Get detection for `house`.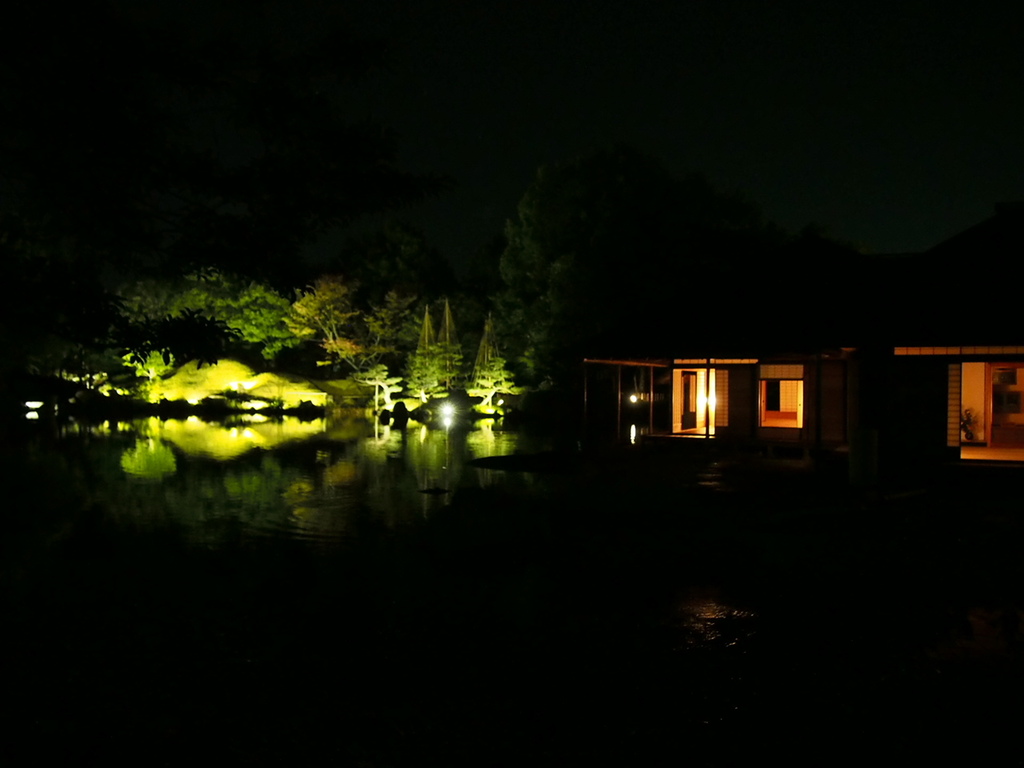
Detection: (x1=675, y1=341, x2=1020, y2=466).
